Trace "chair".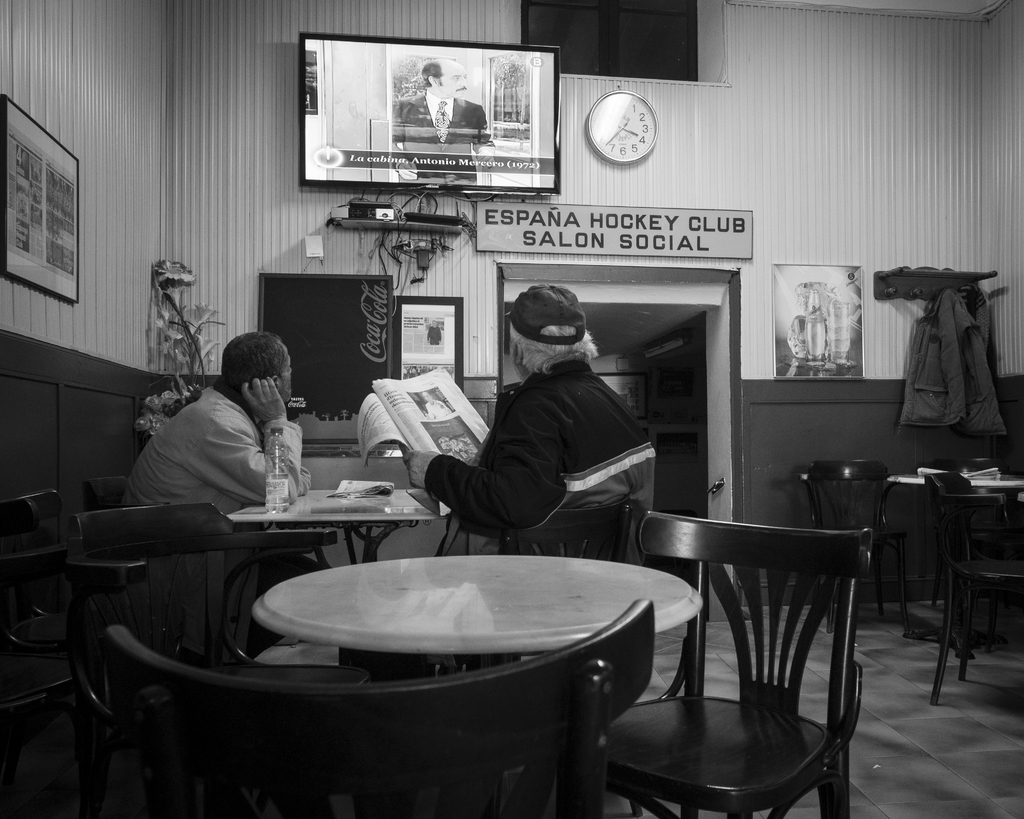
Traced to locate(596, 514, 870, 818).
